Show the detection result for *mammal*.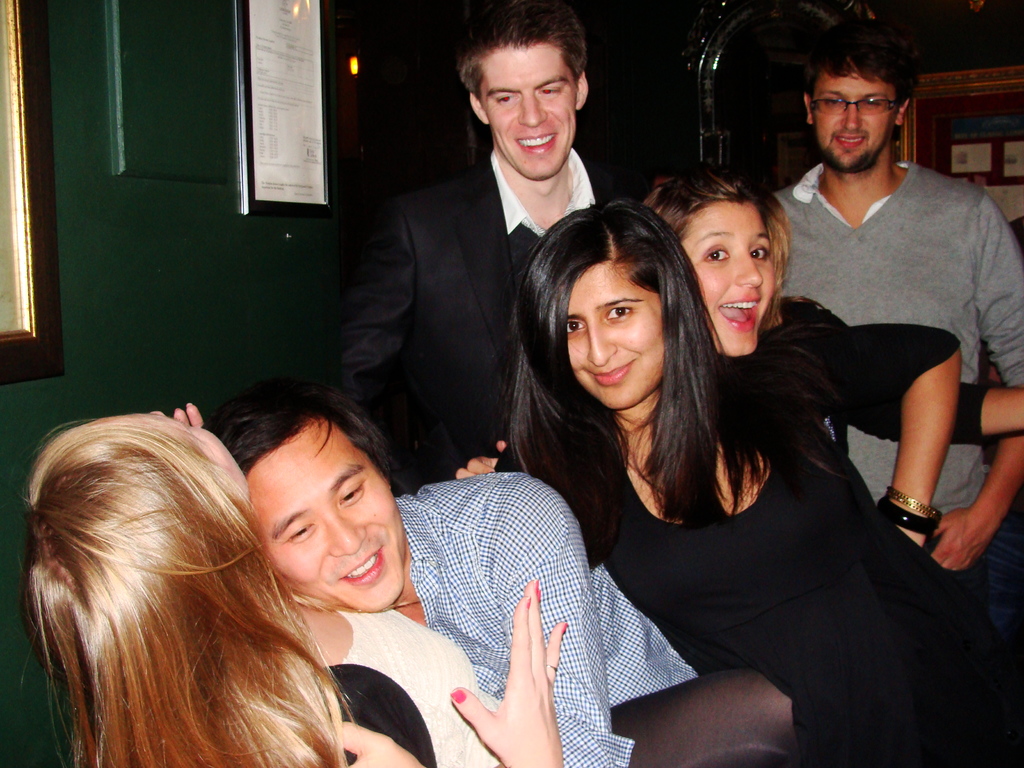
select_region(763, 47, 1023, 609).
